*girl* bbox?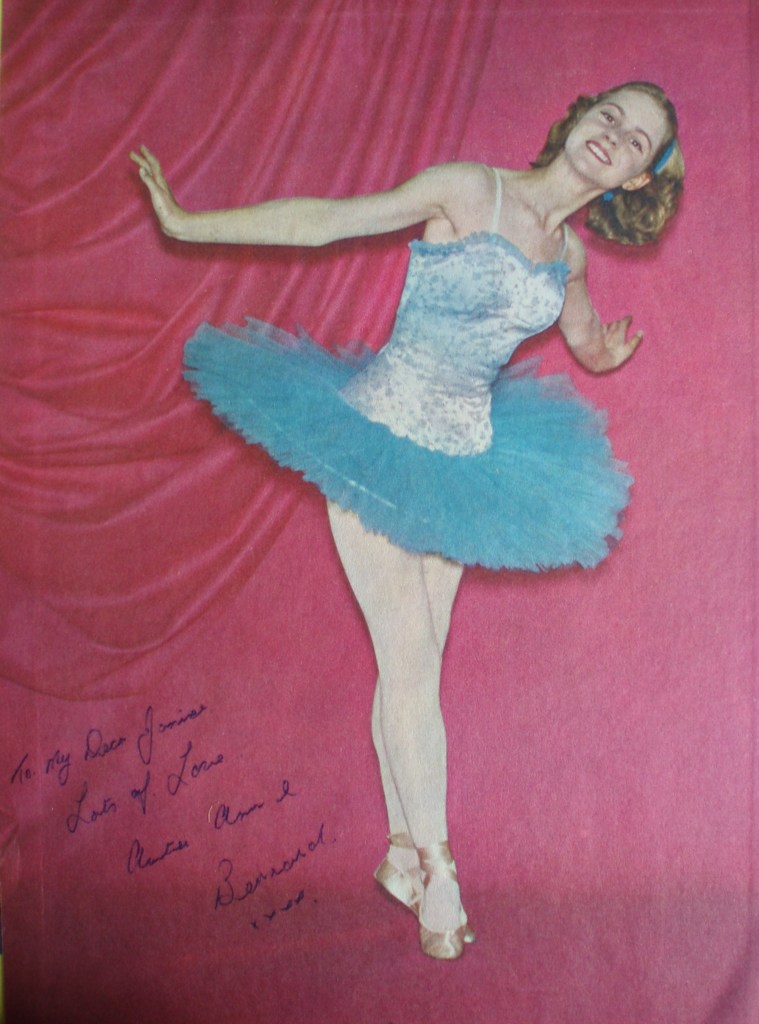
132,77,687,961
